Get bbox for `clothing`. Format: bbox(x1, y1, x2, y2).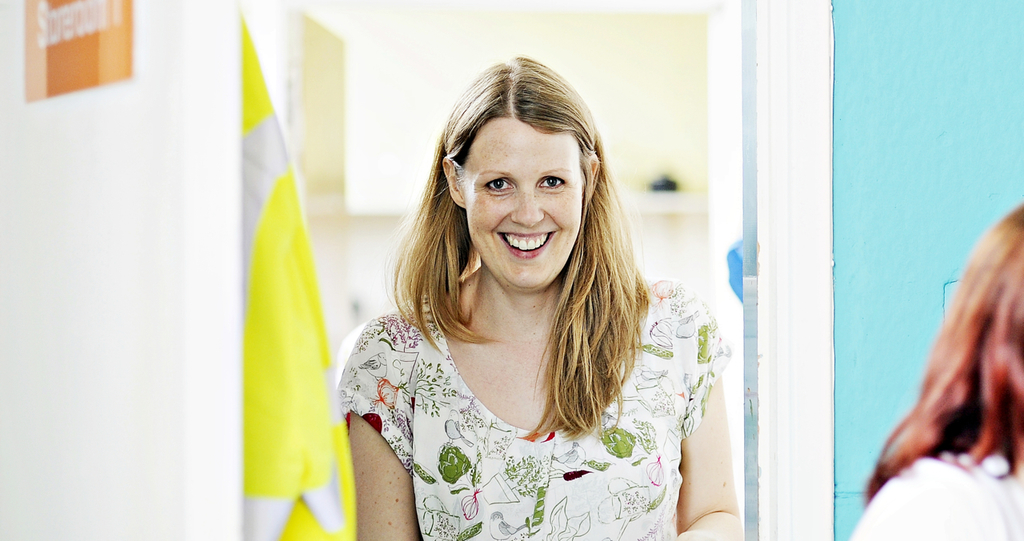
bbox(331, 246, 697, 524).
